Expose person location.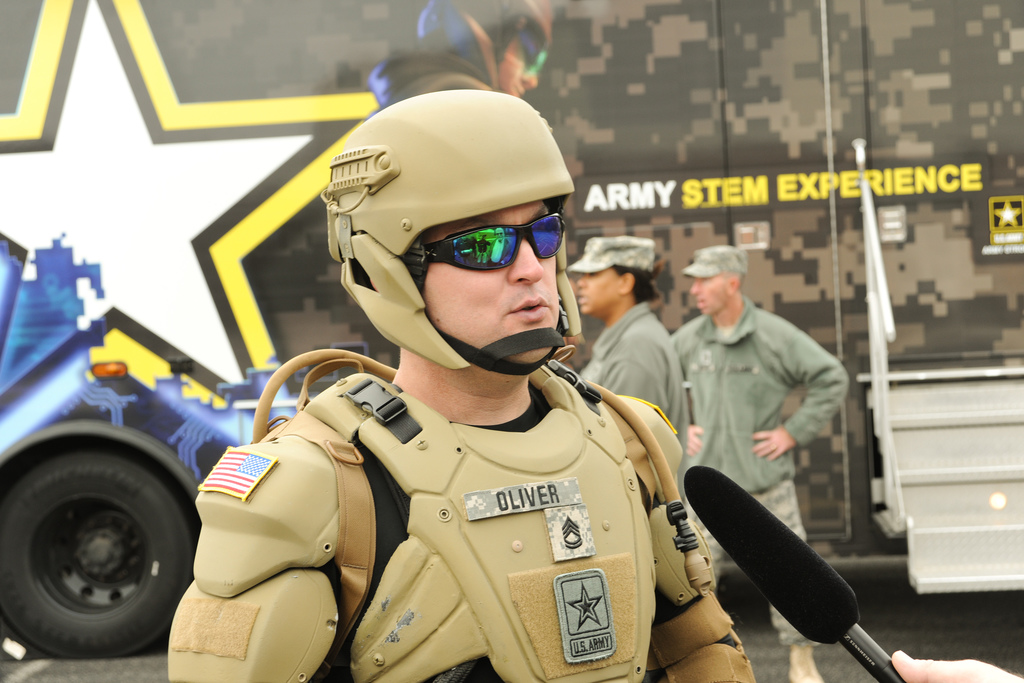
Exposed at x1=170, y1=158, x2=705, y2=674.
